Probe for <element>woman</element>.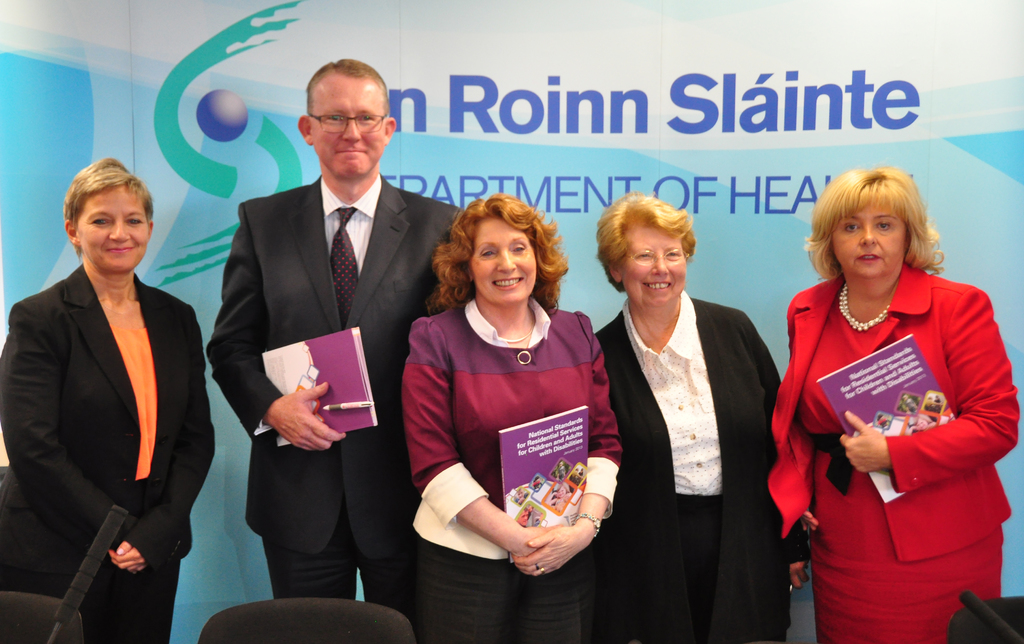
Probe result: [left=770, top=157, right=1008, bottom=631].
